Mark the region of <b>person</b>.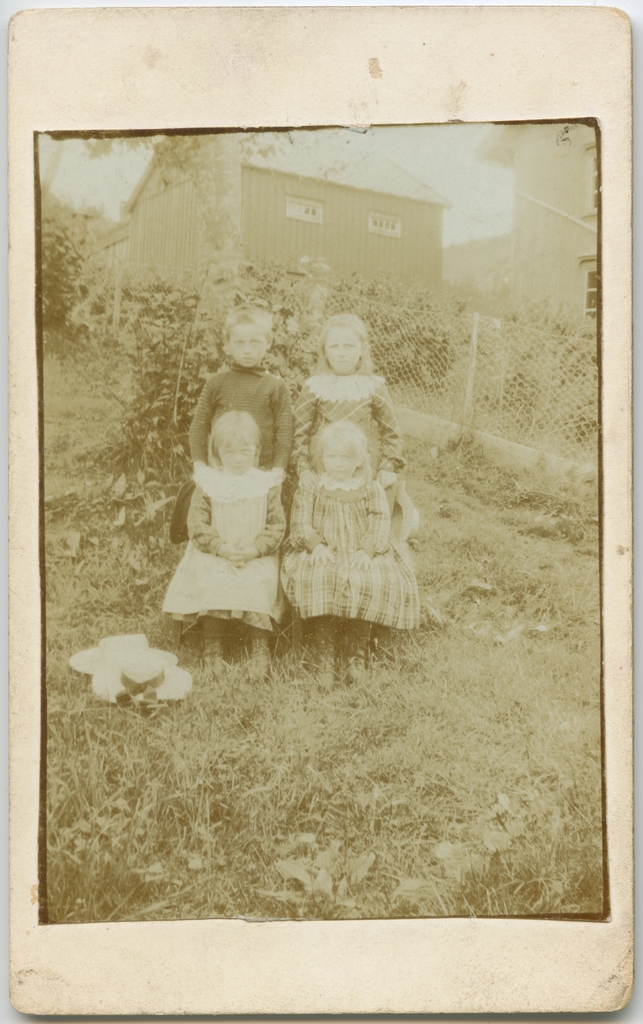
Region: (left=277, top=420, right=415, bottom=685).
